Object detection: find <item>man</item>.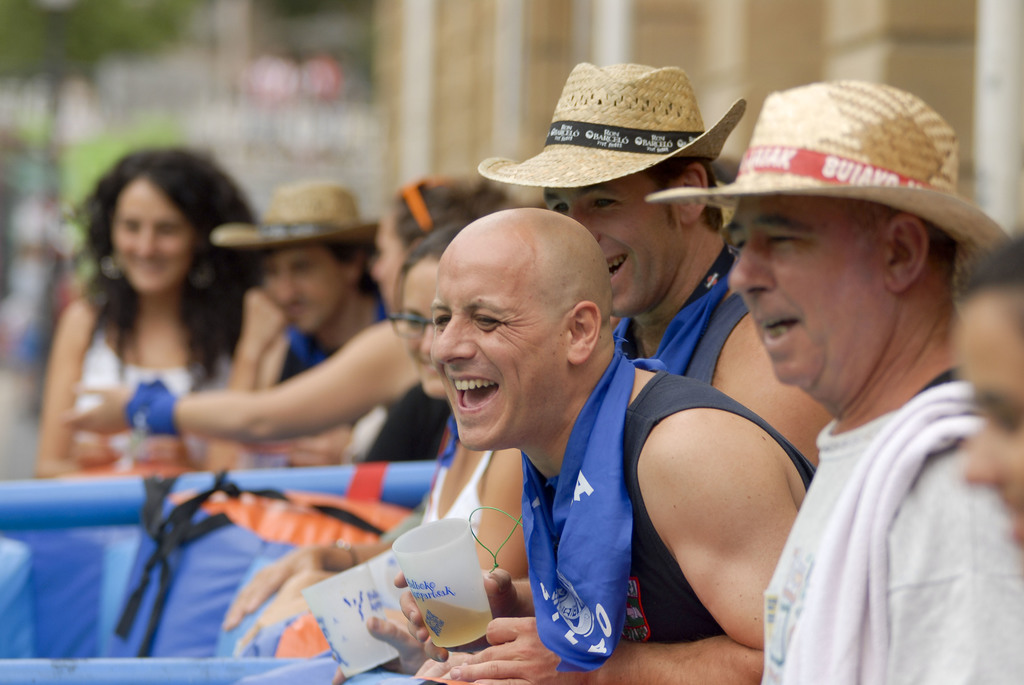
box=[204, 187, 383, 481].
